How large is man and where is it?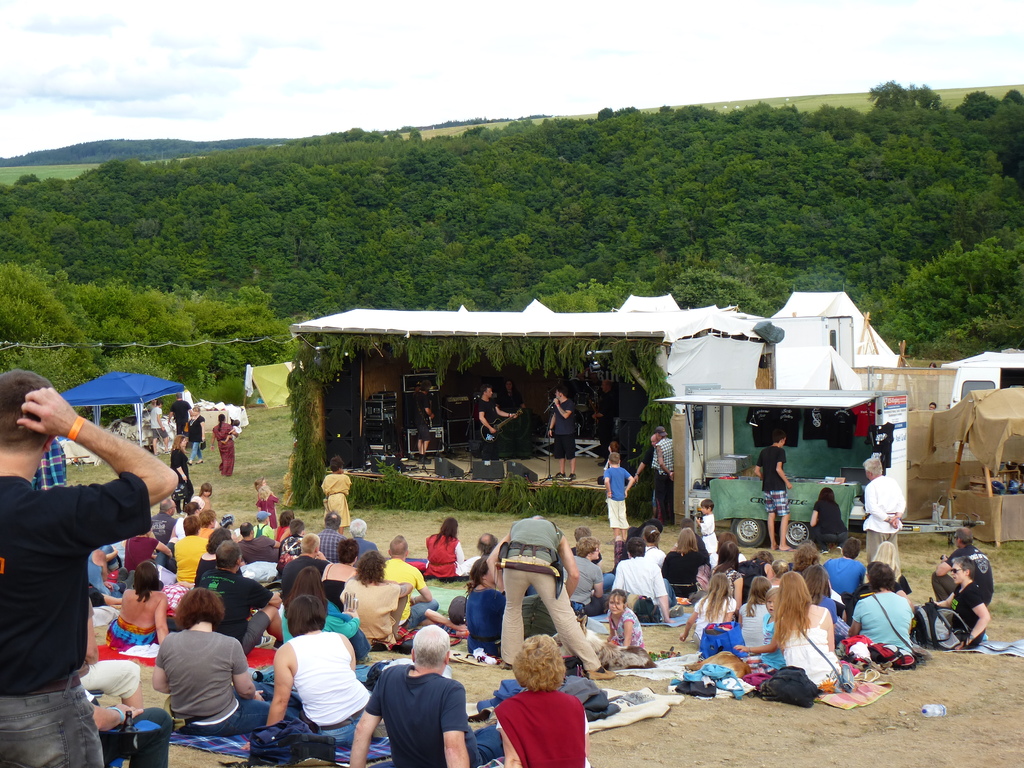
Bounding box: BBox(237, 523, 282, 566).
